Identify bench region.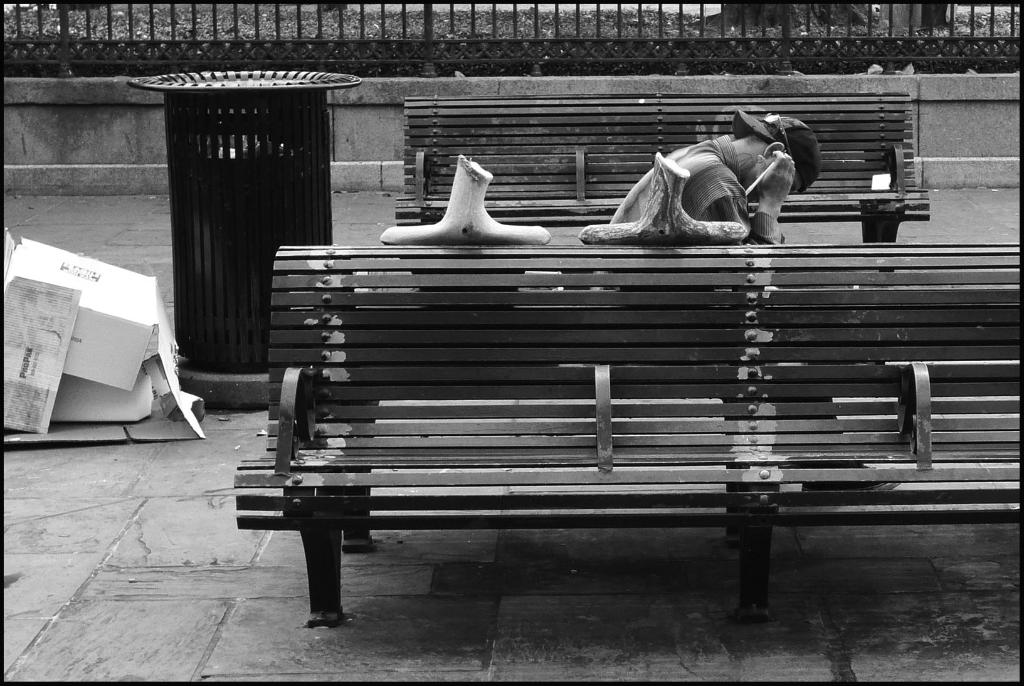
Region: <bbox>234, 238, 1023, 624</bbox>.
